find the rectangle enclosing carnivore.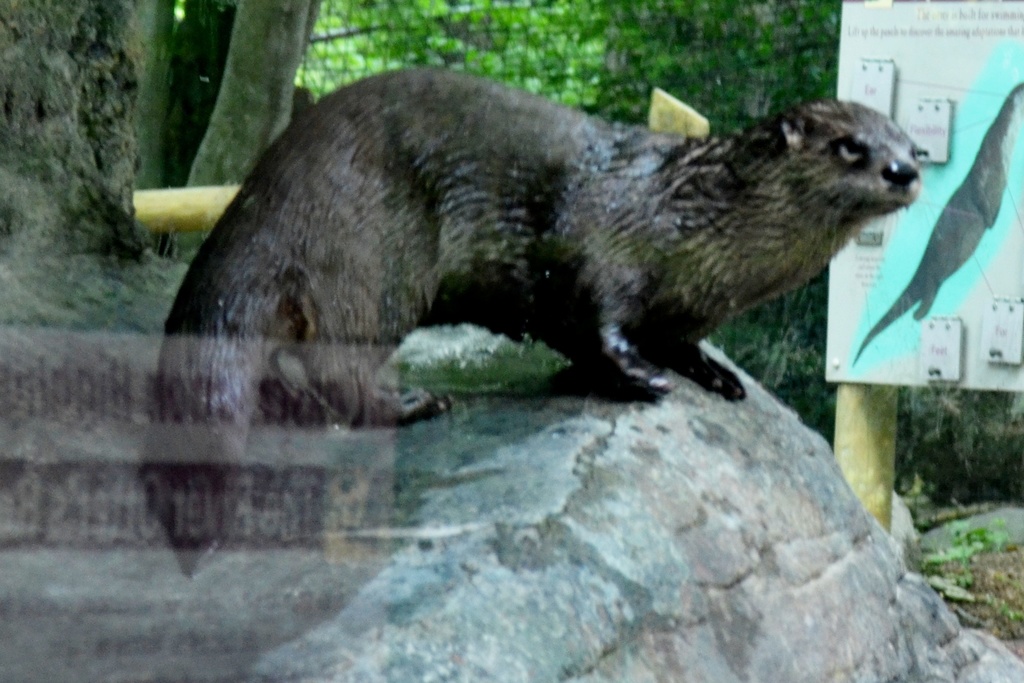
[136,62,927,581].
